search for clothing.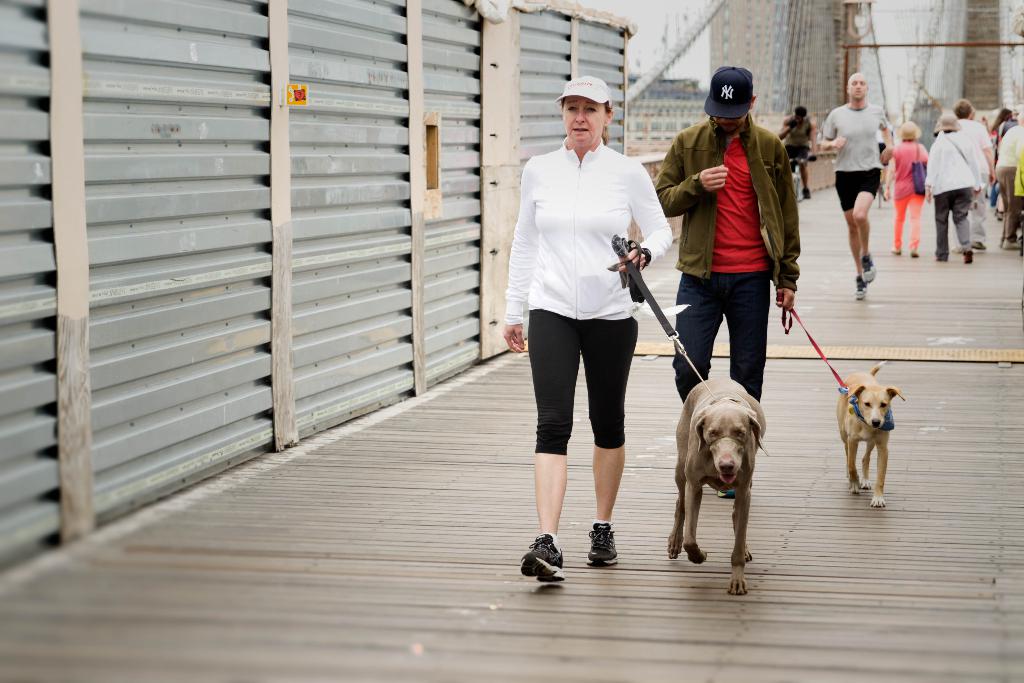
Found at {"x1": 888, "y1": 136, "x2": 927, "y2": 254}.
